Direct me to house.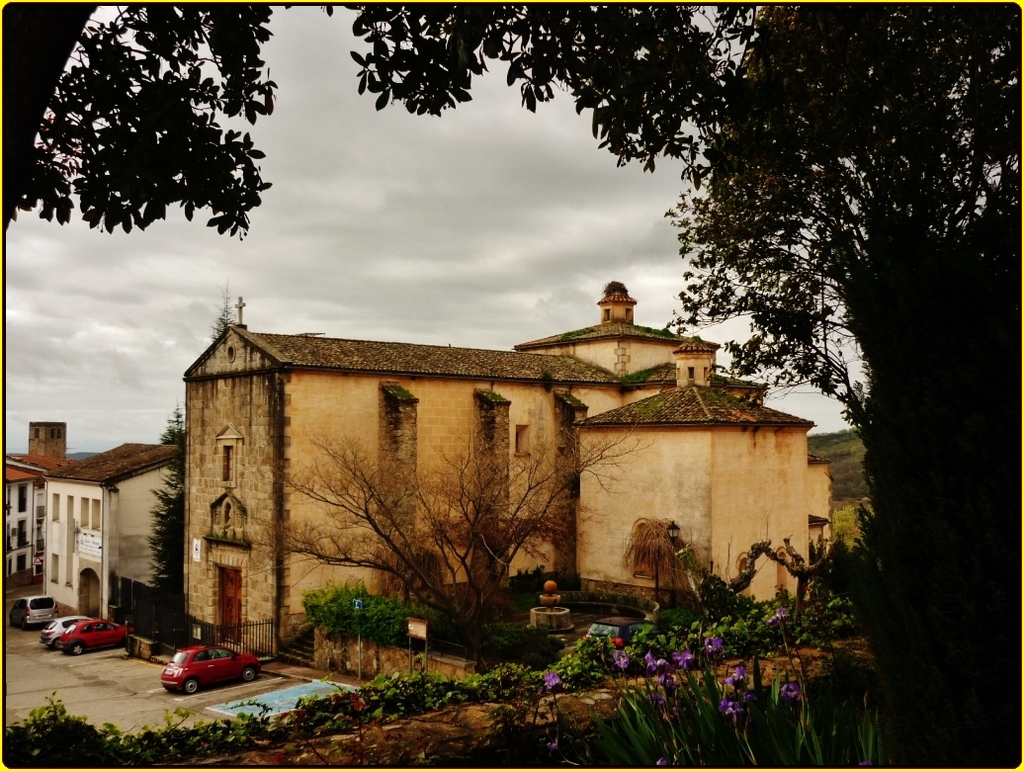
Direction: 513, 278, 724, 416.
